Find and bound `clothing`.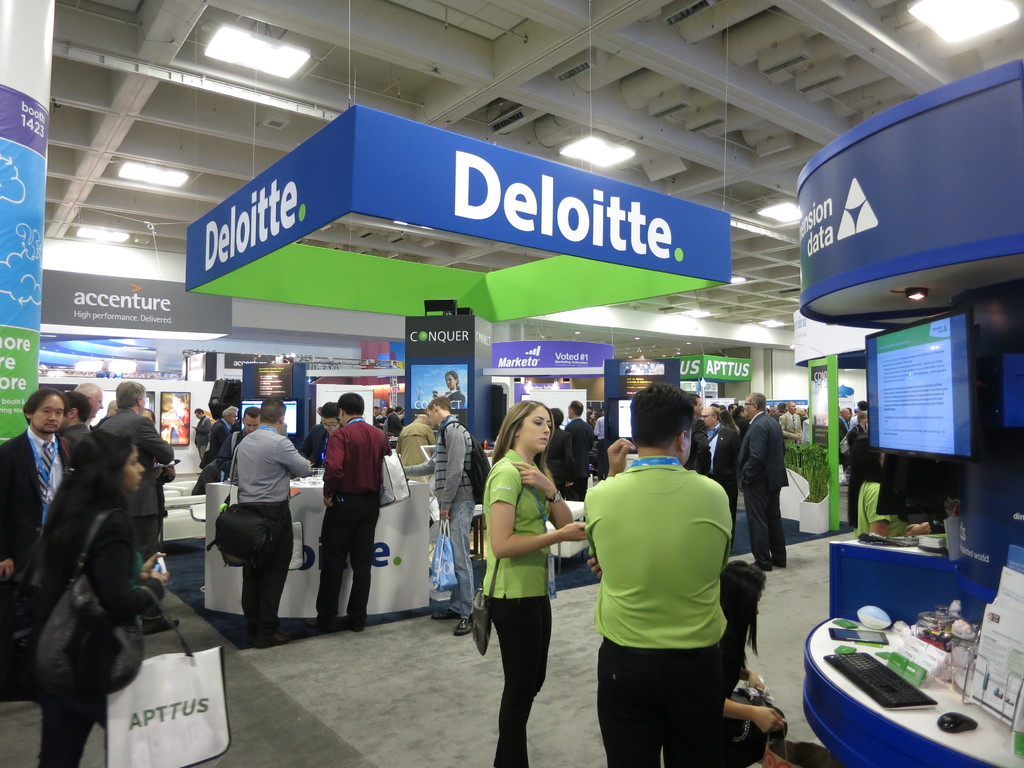
Bound: l=591, t=451, r=756, b=745.
